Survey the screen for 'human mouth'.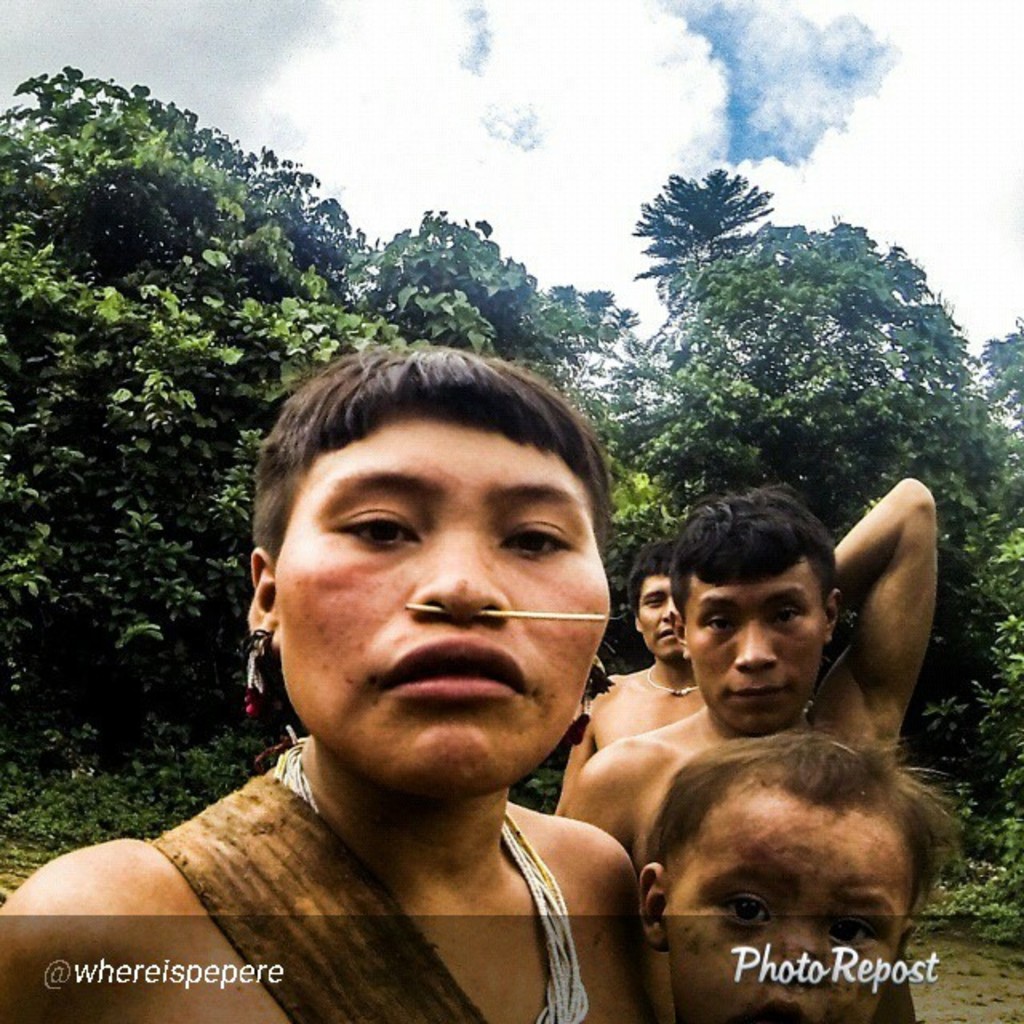
Survey found: BBox(368, 626, 533, 710).
